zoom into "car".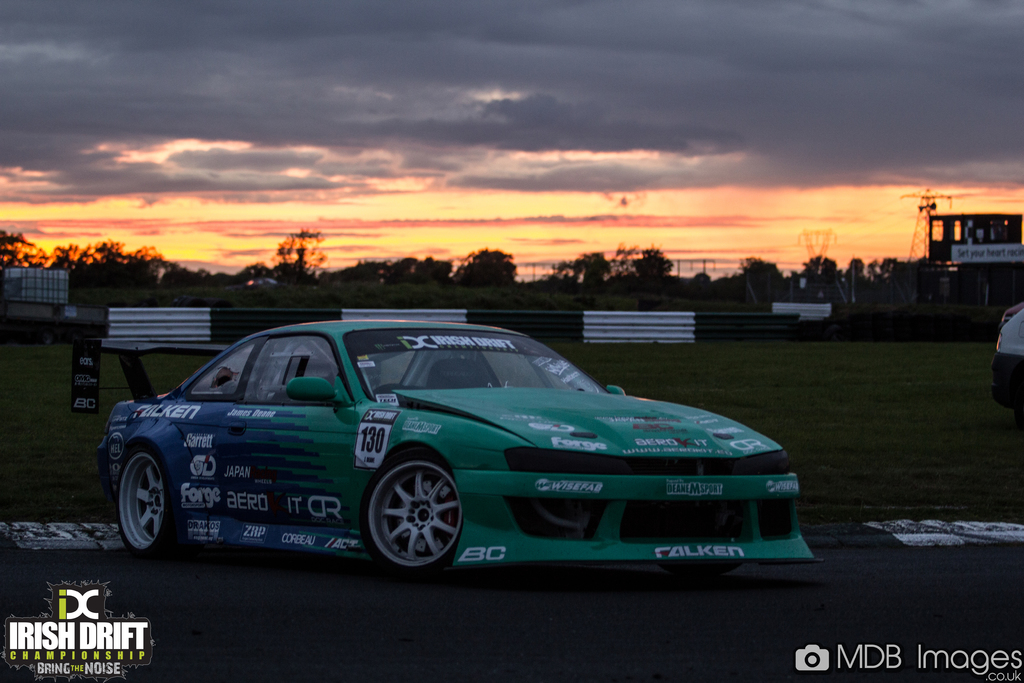
Zoom target: 95, 322, 819, 565.
